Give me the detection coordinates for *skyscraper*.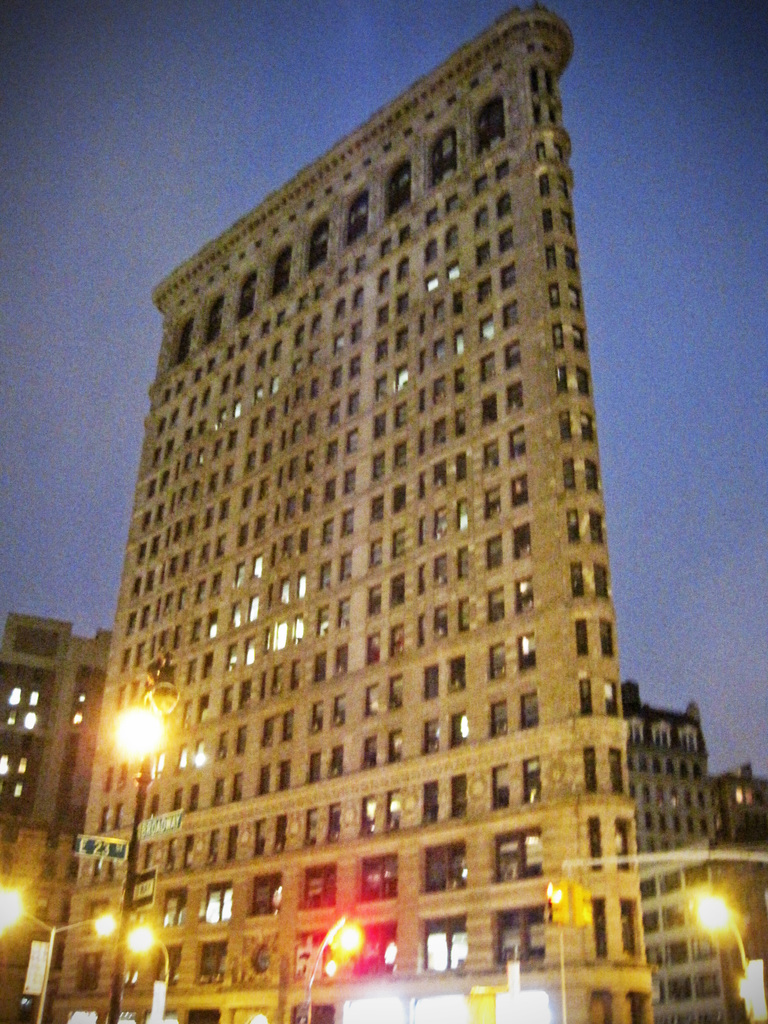
x1=76, y1=75, x2=701, y2=973.
